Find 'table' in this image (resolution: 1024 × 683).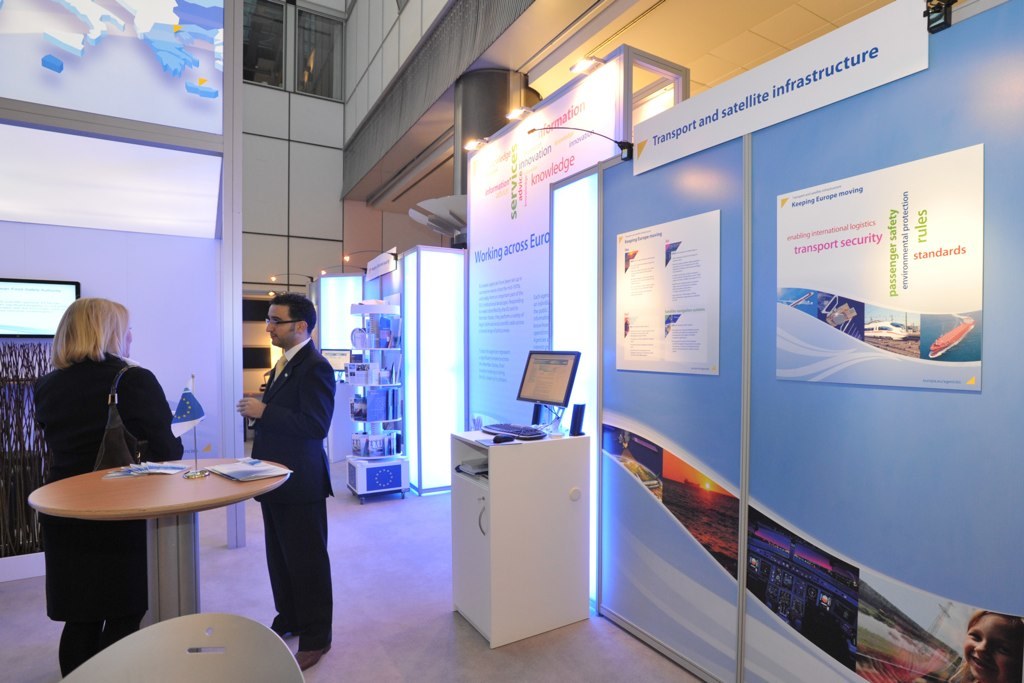
x1=21 y1=445 x2=296 y2=663.
